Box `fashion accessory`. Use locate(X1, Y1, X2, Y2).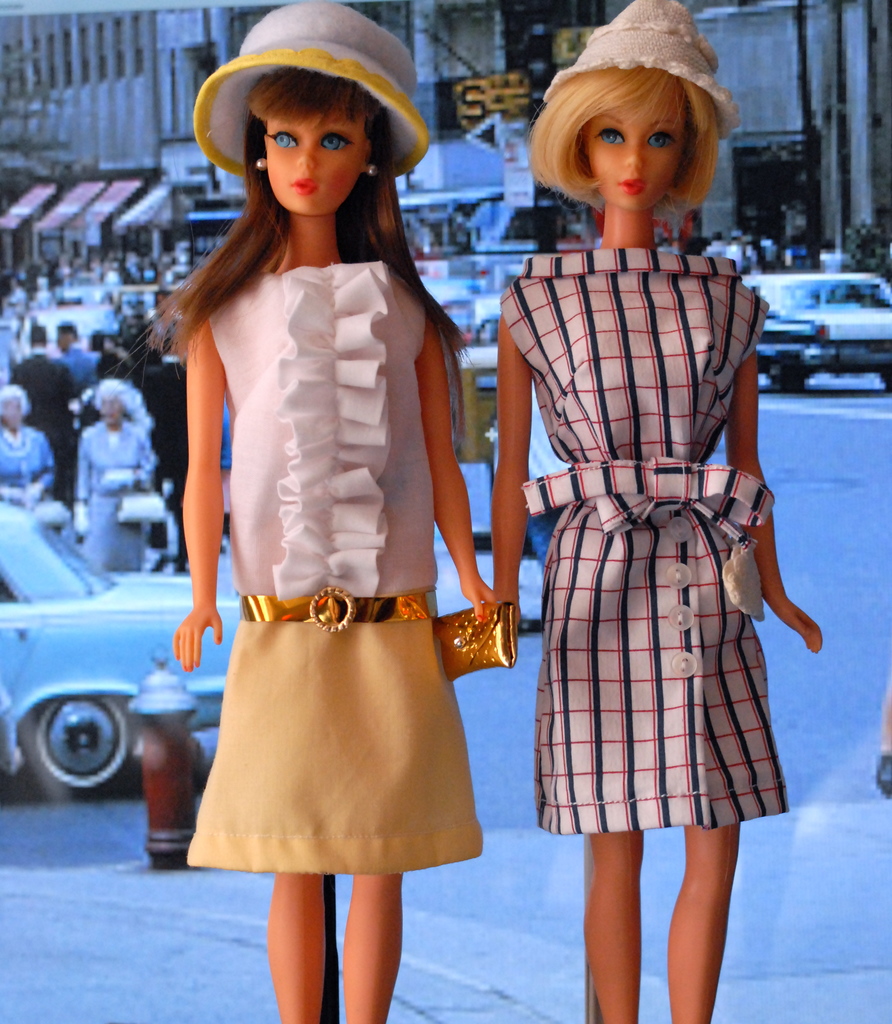
locate(539, 0, 746, 140).
